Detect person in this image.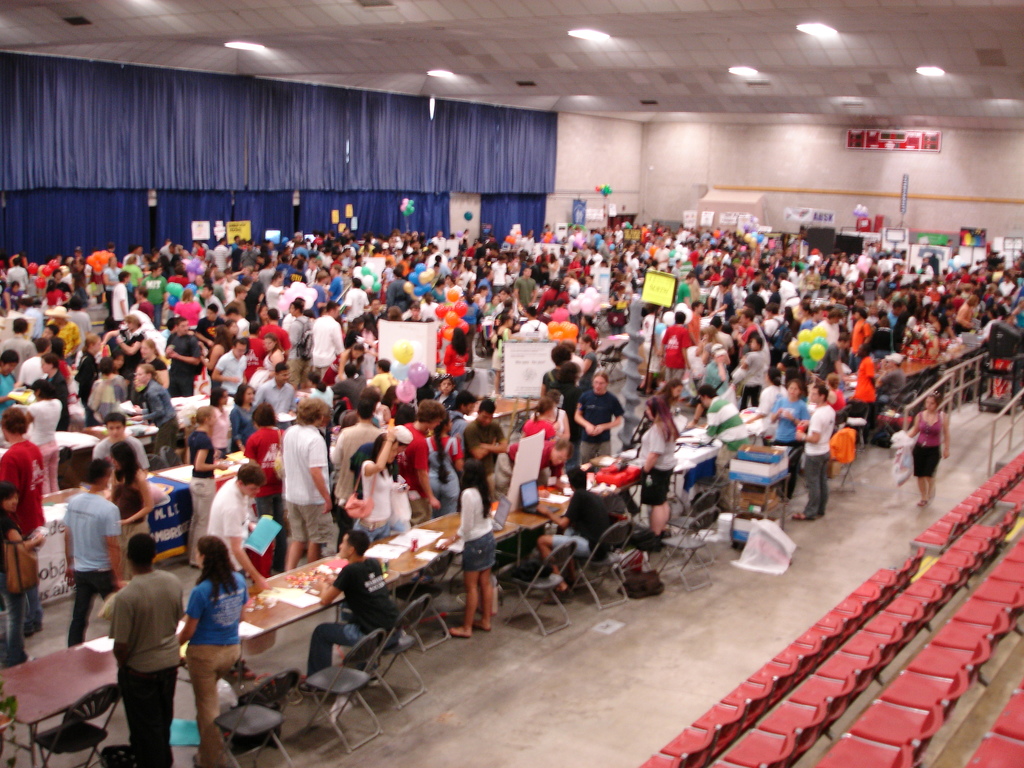
Detection: 24/380/59/492.
